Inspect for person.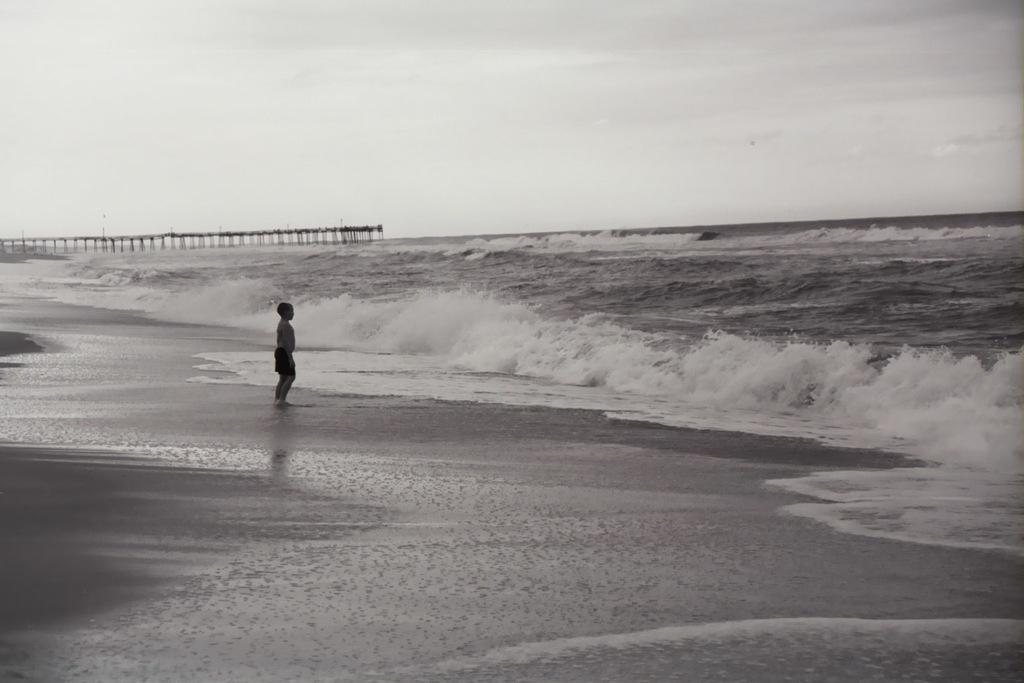
Inspection: box=[275, 299, 295, 406].
